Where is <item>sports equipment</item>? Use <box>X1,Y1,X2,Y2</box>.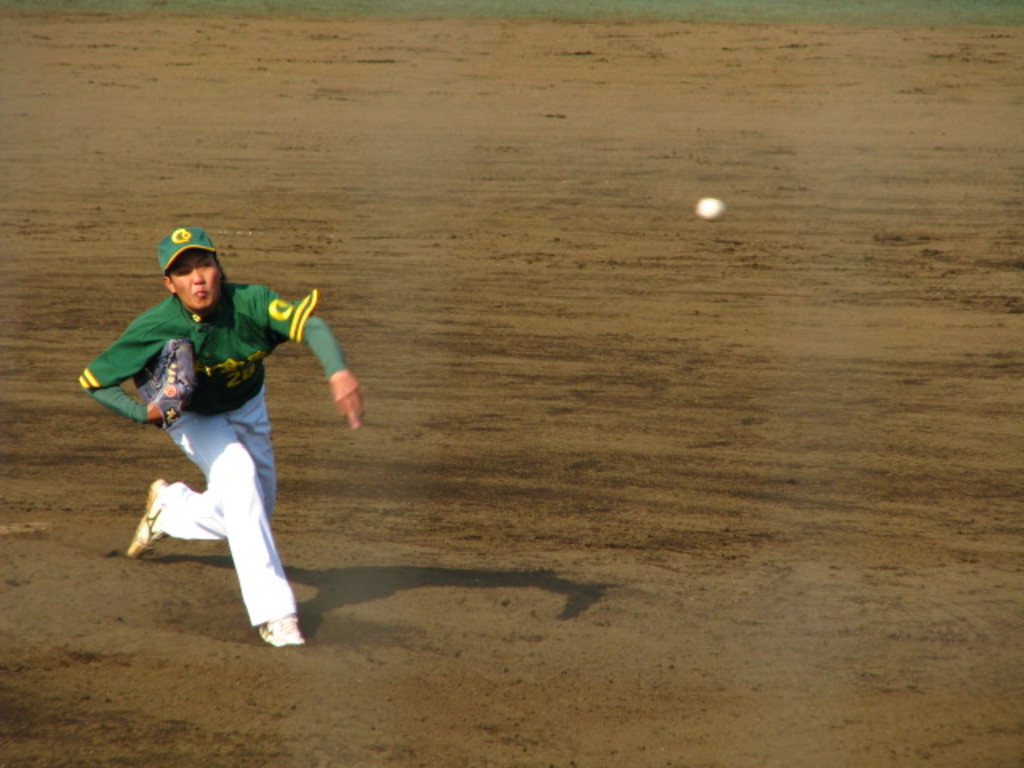
<box>122,478,168,557</box>.
